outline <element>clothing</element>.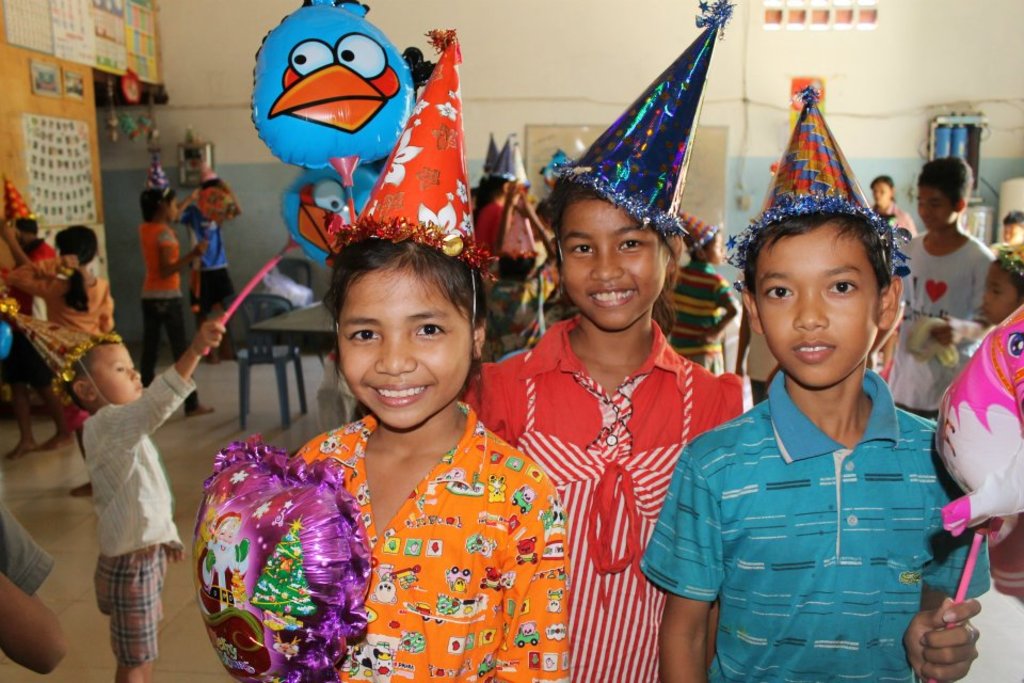
Outline: Rect(287, 403, 573, 682).
